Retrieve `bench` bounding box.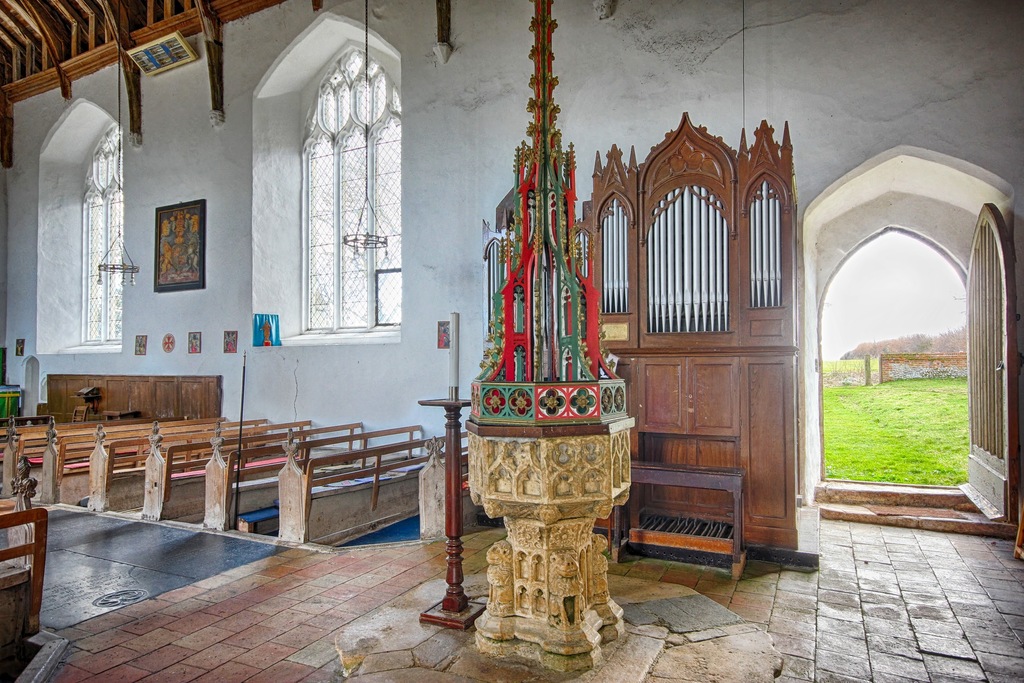
Bounding box: Rect(0, 509, 42, 651).
